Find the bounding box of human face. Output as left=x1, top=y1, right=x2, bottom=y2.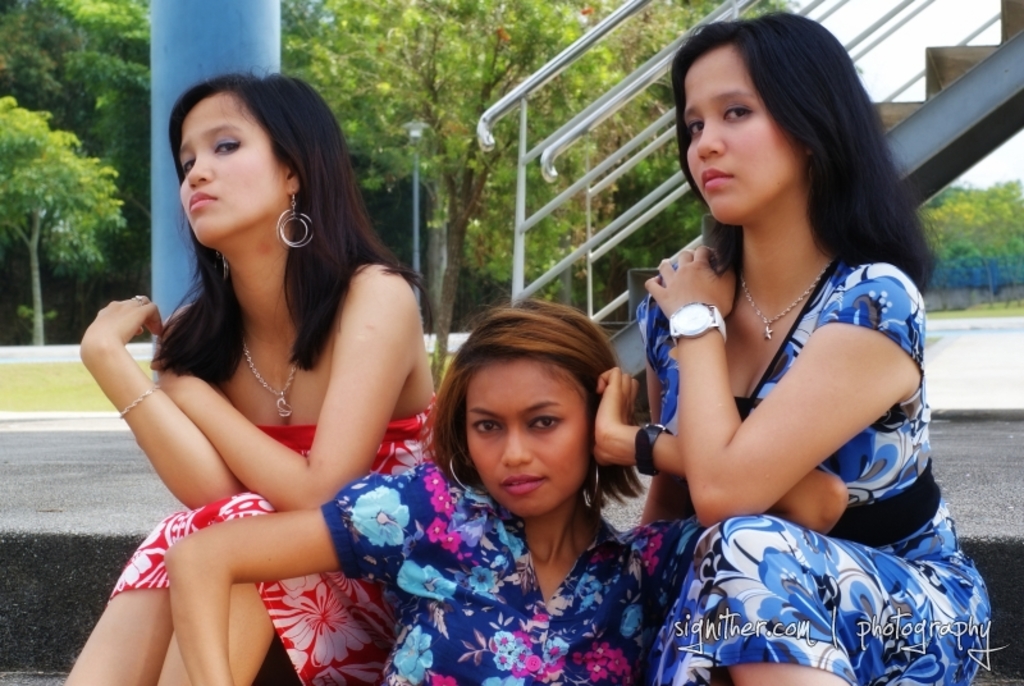
left=182, top=91, right=288, bottom=237.
